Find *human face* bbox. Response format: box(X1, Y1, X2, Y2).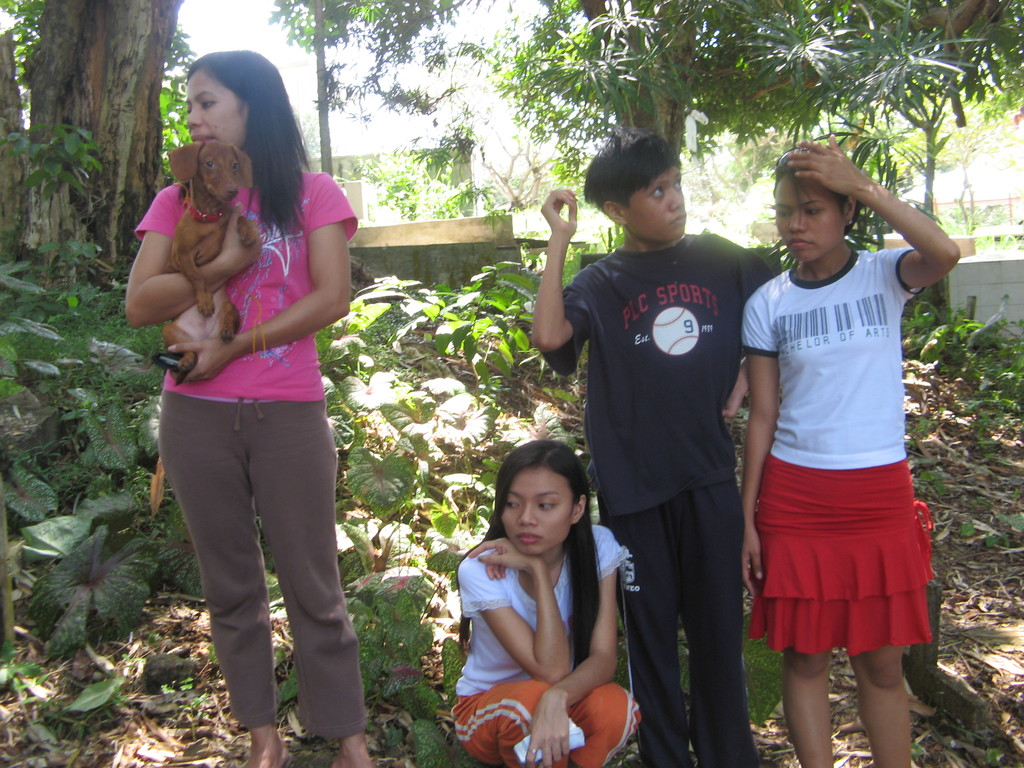
box(497, 467, 568, 553).
